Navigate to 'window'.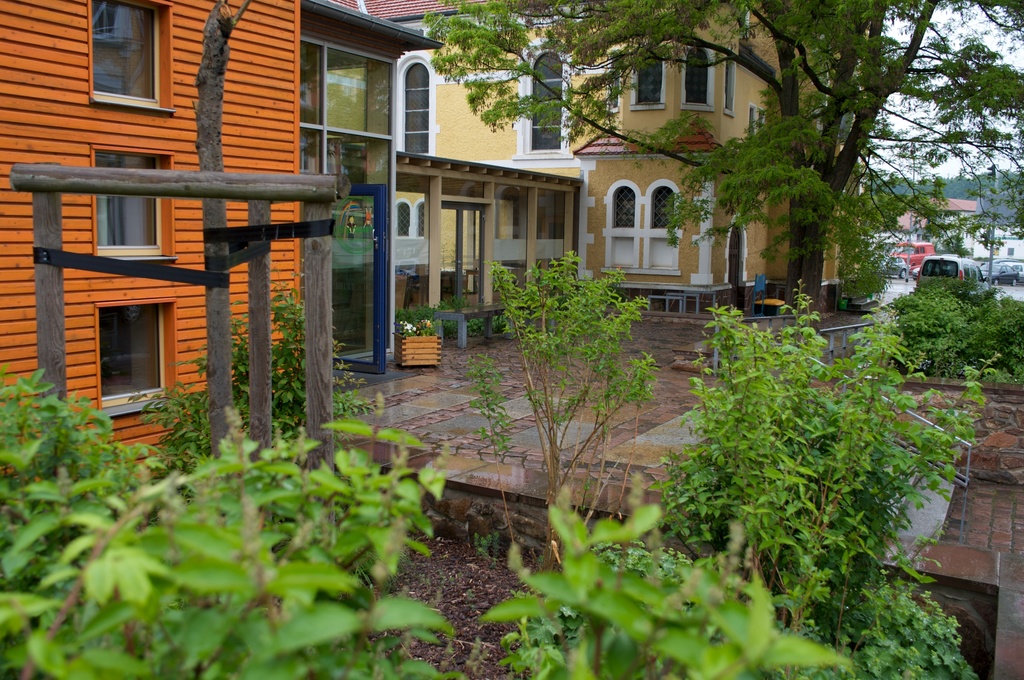
Navigation target: 98:305:173:412.
